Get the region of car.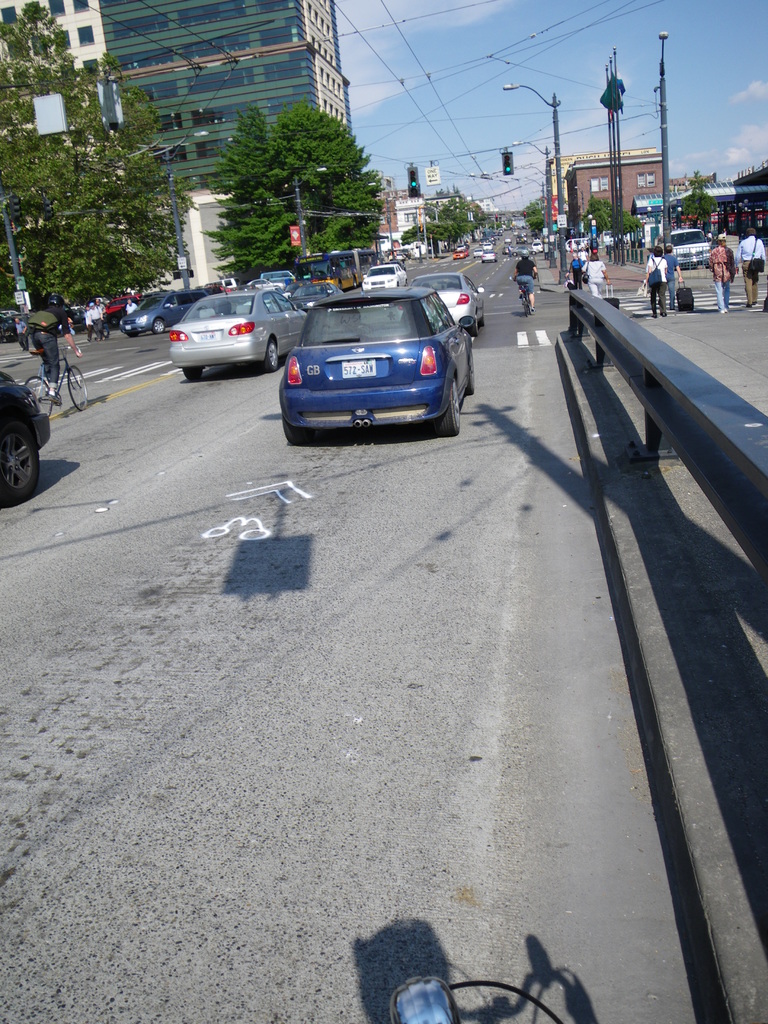
select_region(0, 375, 51, 502).
